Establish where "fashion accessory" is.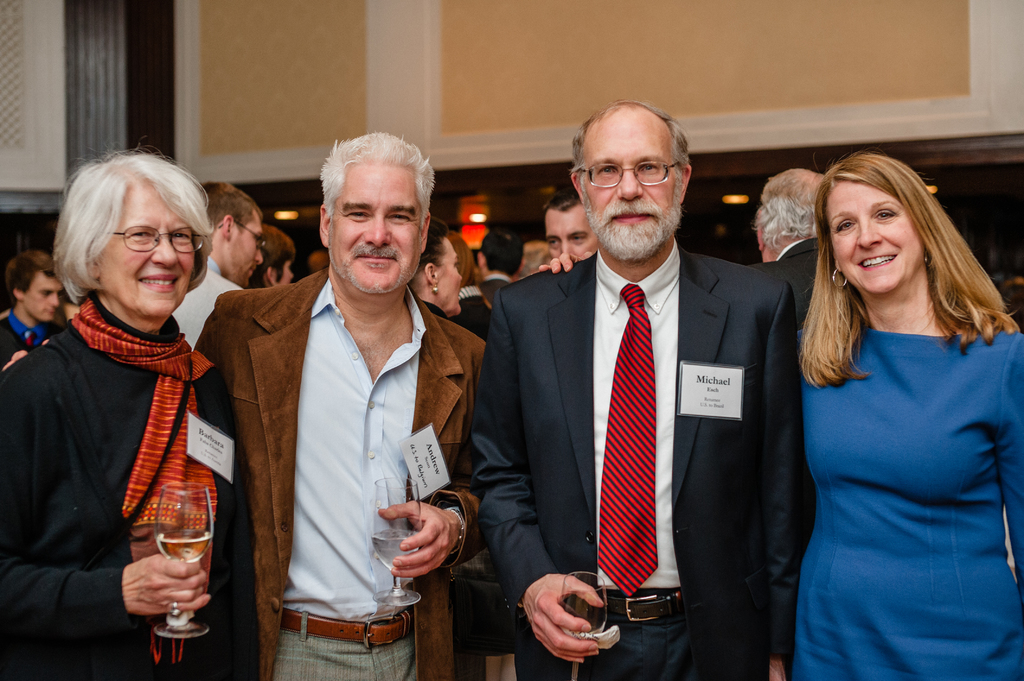
Established at bbox=(68, 300, 216, 527).
